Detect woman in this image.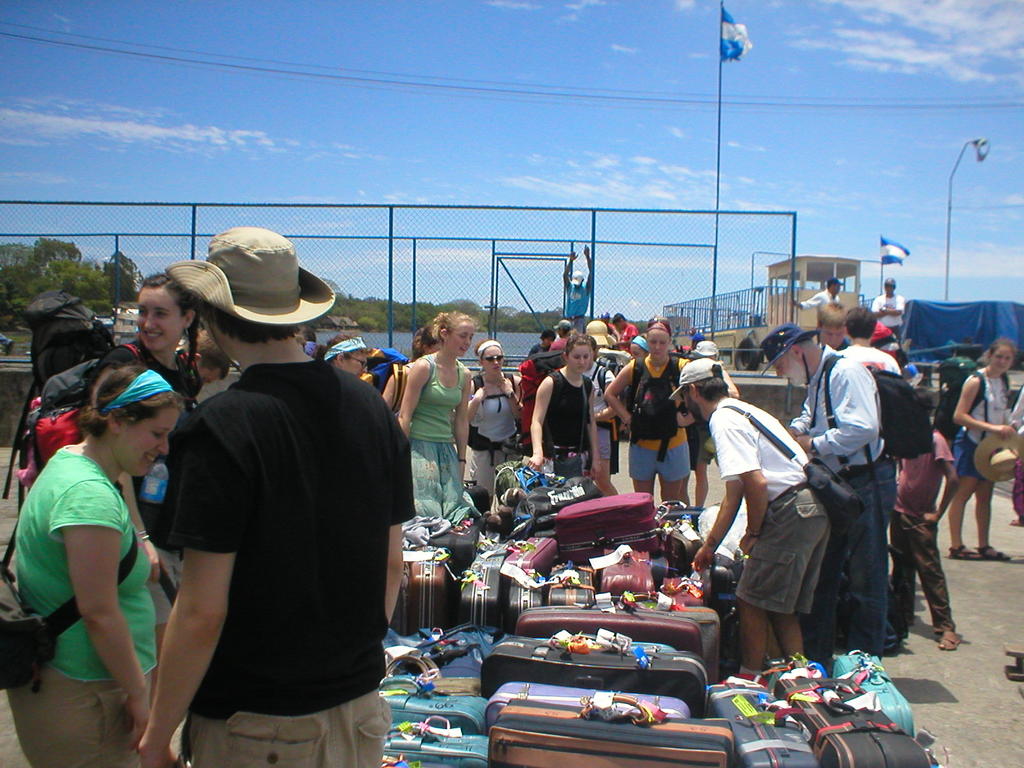
Detection: x1=392, y1=306, x2=476, y2=524.
